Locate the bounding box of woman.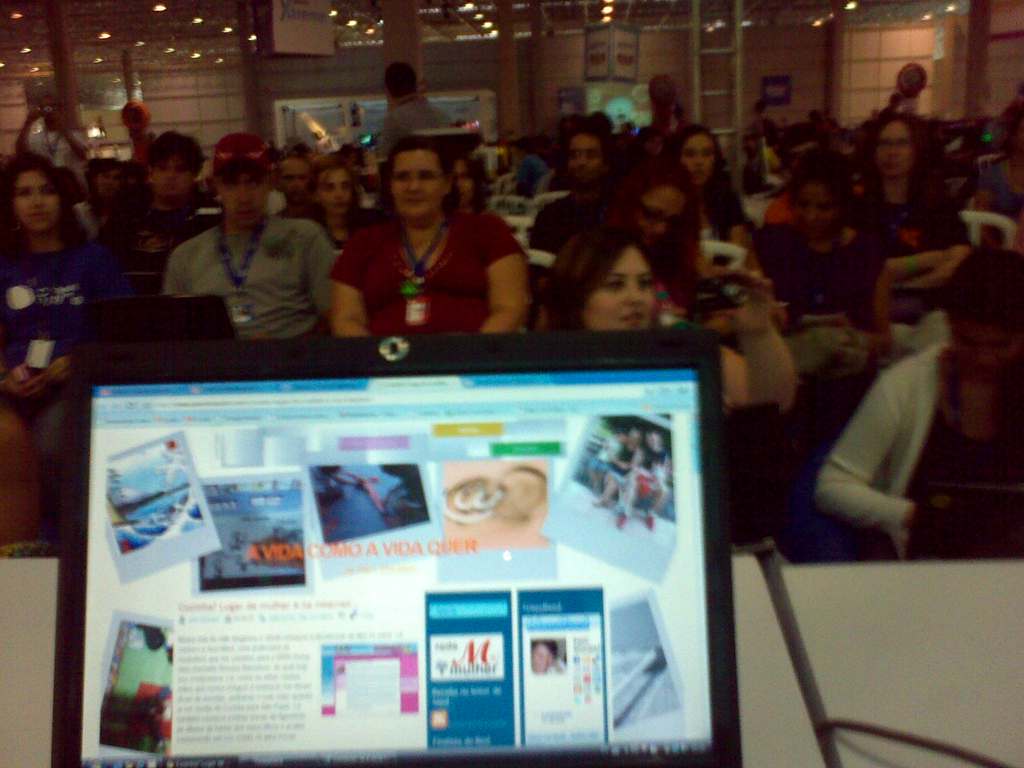
Bounding box: select_region(657, 115, 758, 257).
